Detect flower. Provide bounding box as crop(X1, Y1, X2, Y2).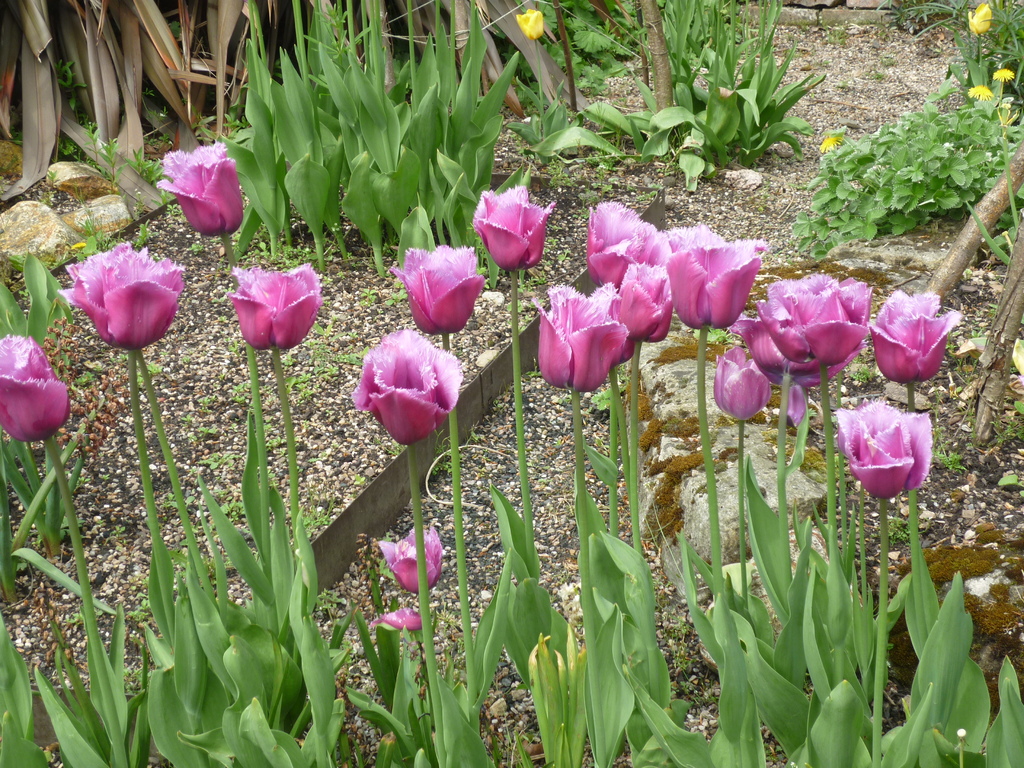
crop(59, 241, 182, 353).
